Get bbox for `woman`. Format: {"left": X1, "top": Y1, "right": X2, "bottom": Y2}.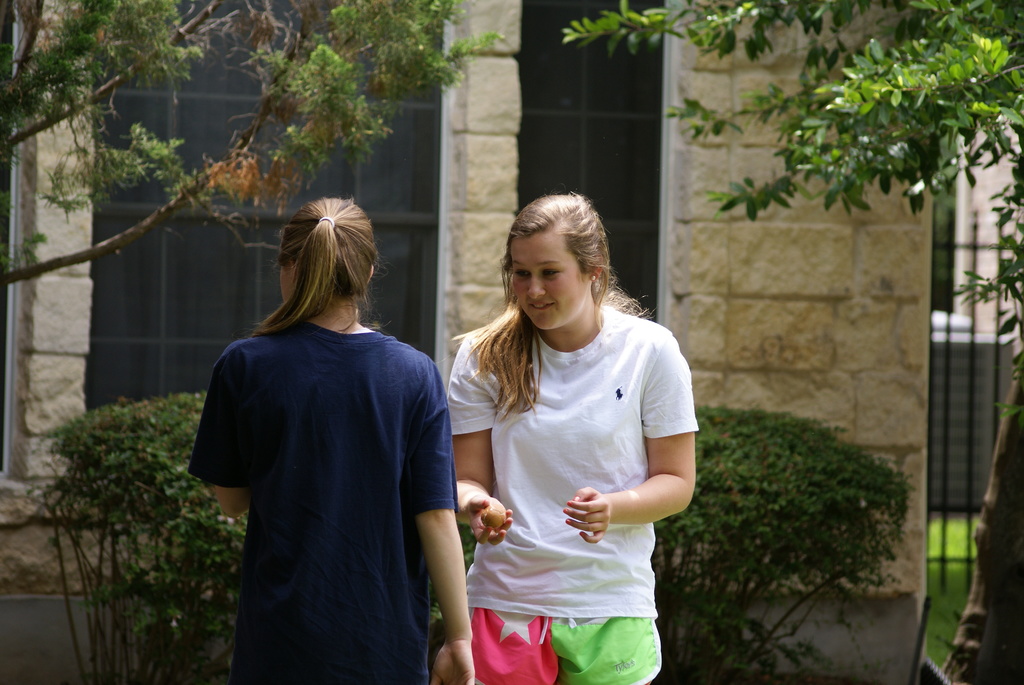
{"left": 440, "top": 201, "right": 675, "bottom": 671}.
